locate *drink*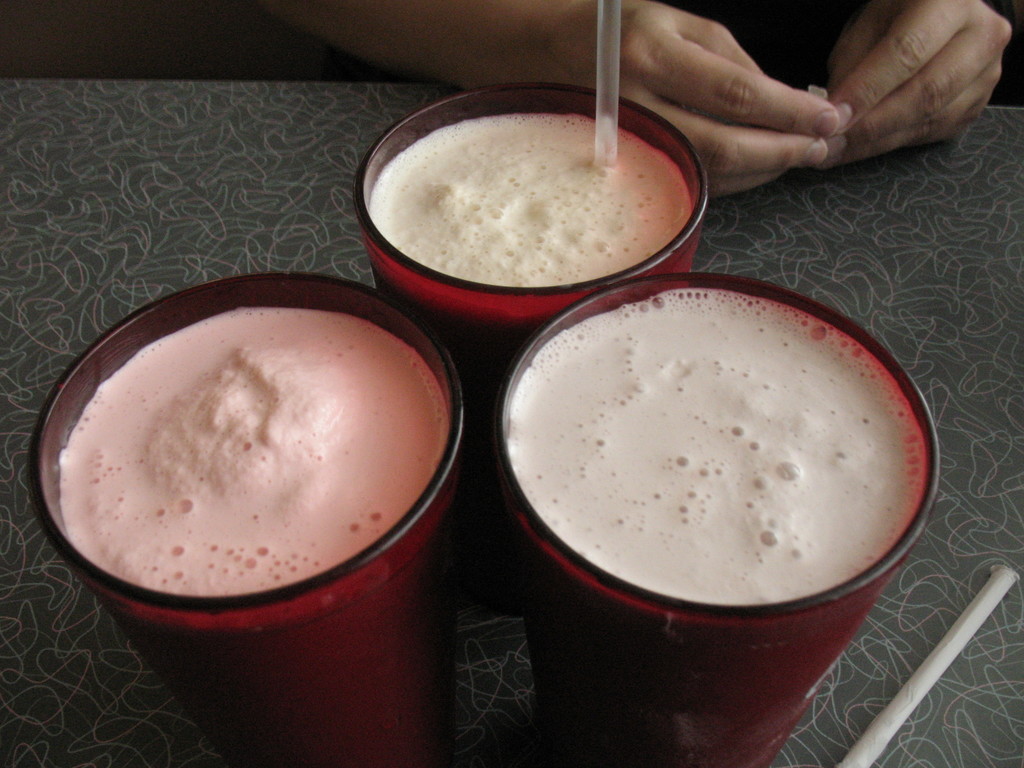
[left=490, top=275, right=936, bottom=764]
